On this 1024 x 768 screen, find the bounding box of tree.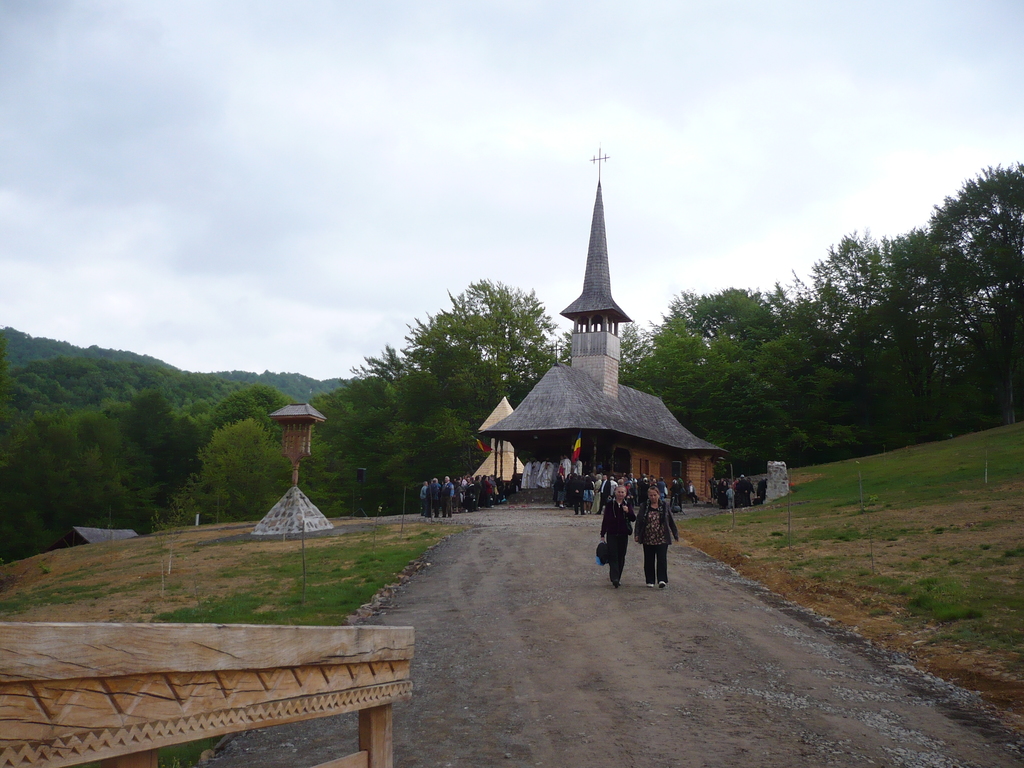
Bounding box: region(212, 381, 287, 428).
